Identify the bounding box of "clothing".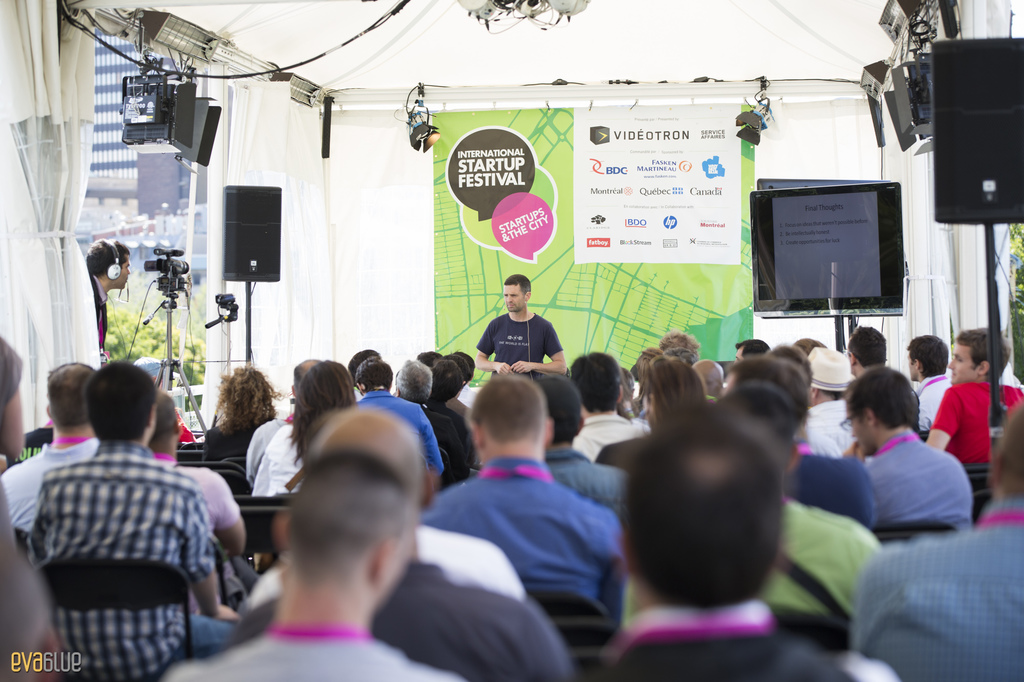
[915, 369, 957, 436].
